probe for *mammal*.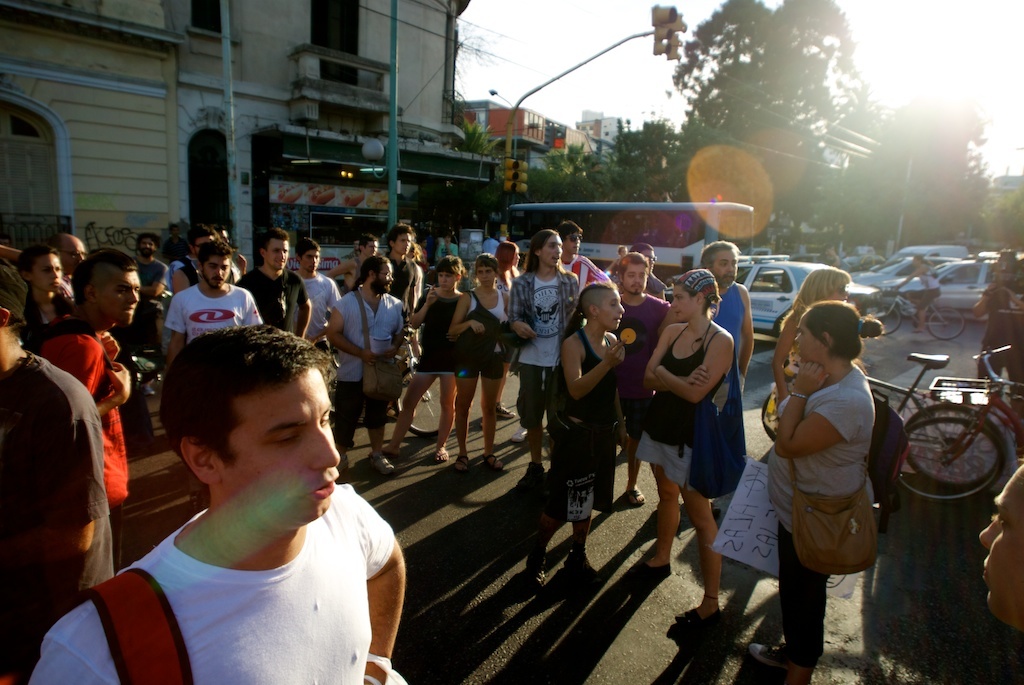
Probe result: bbox=(506, 227, 581, 487).
